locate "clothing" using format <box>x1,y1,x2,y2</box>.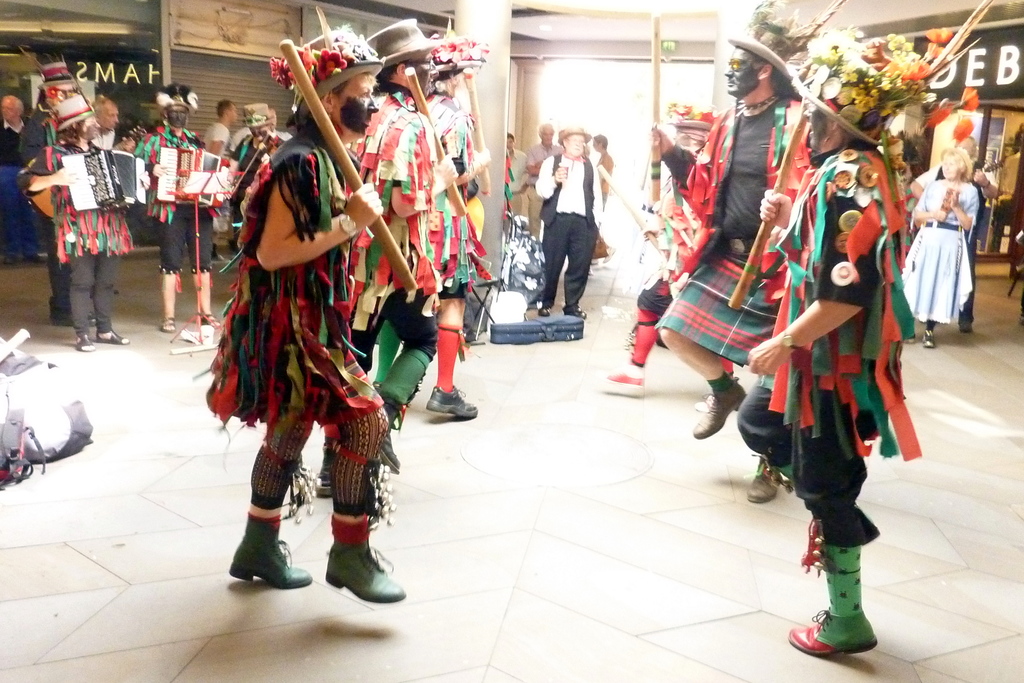
<box>352,78,447,304</box>.
